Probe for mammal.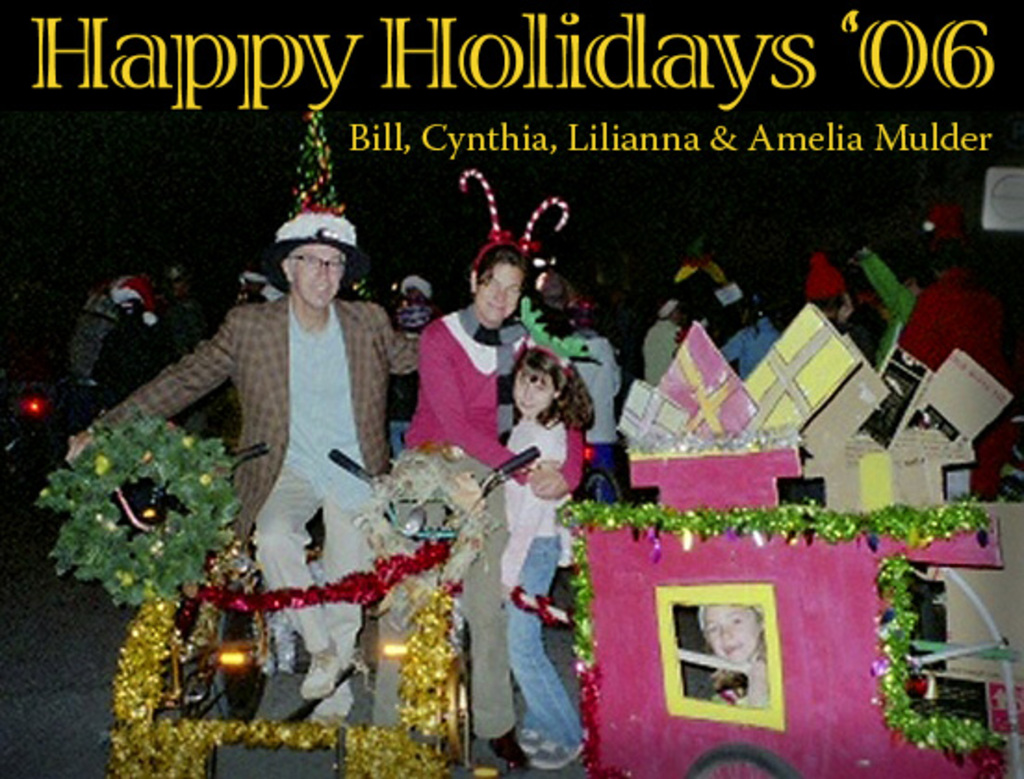
Probe result: [501, 343, 594, 751].
